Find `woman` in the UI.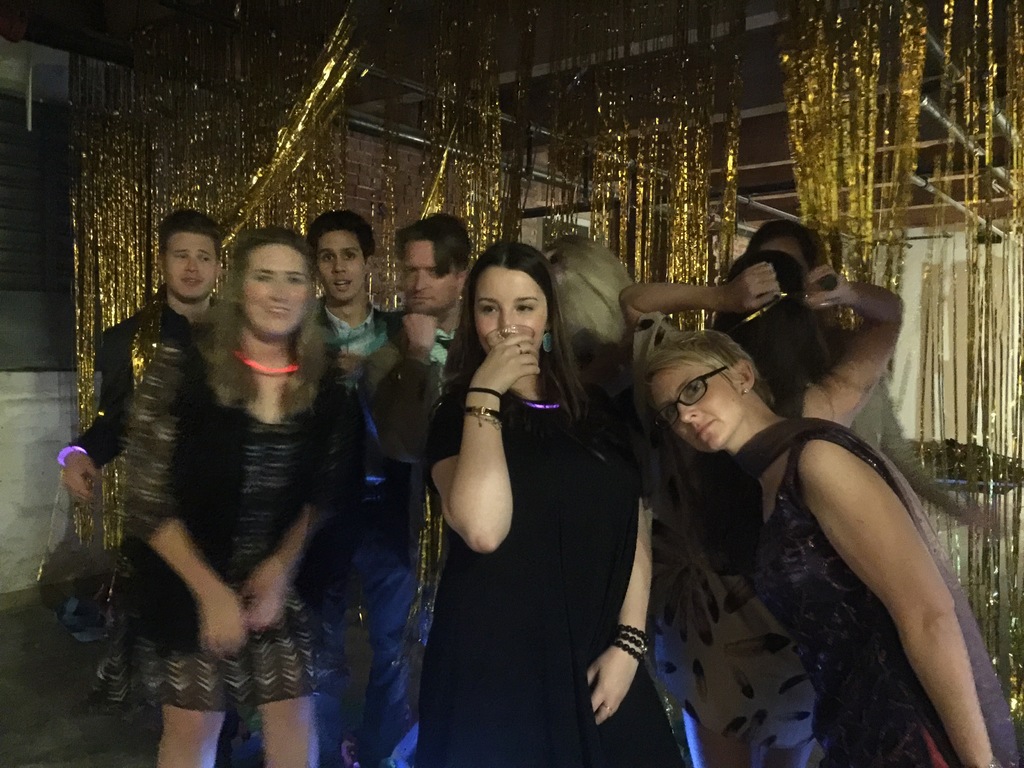
UI element at box(542, 244, 653, 428).
